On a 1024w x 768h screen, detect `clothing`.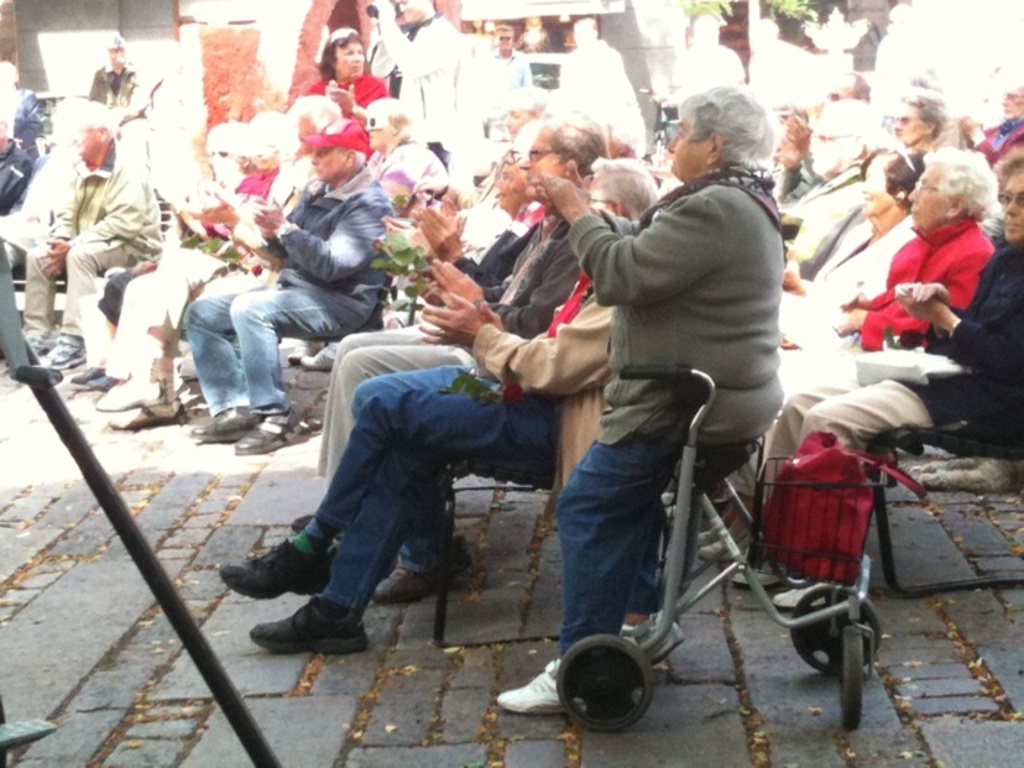
bbox=(301, 281, 610, 592).
